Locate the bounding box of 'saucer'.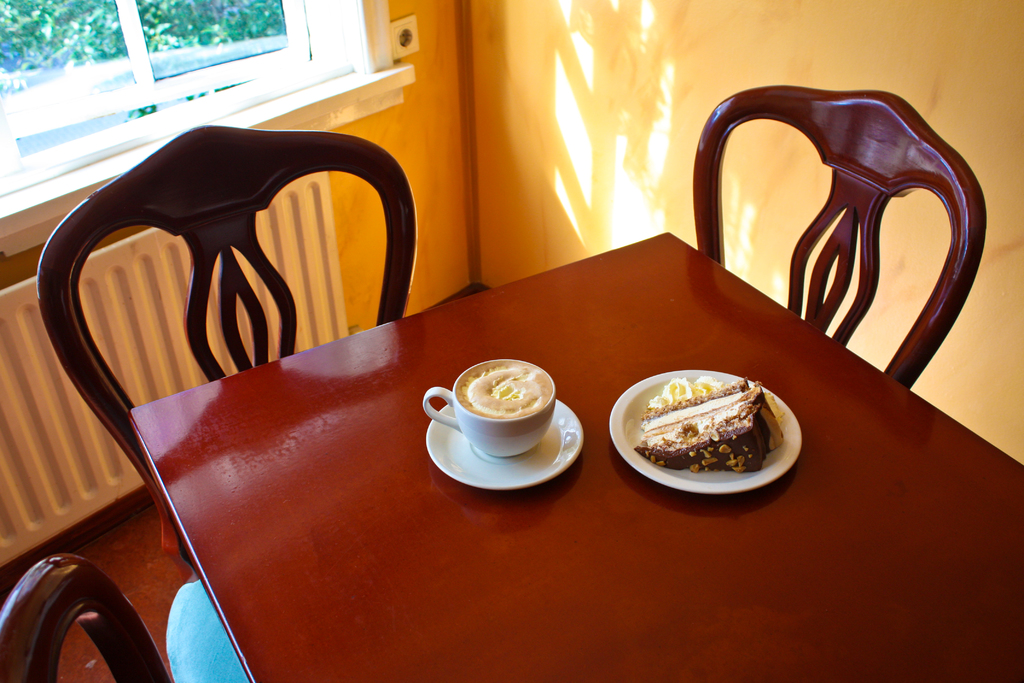
Bounding box: Rect(422, 404, 582, 490).
